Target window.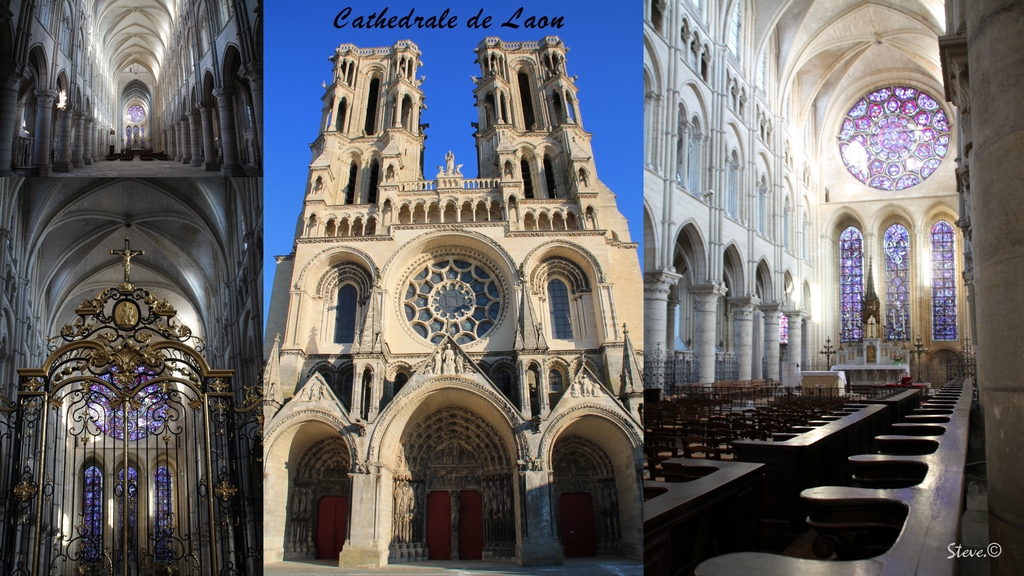
Target region: (753,152,771,241).
